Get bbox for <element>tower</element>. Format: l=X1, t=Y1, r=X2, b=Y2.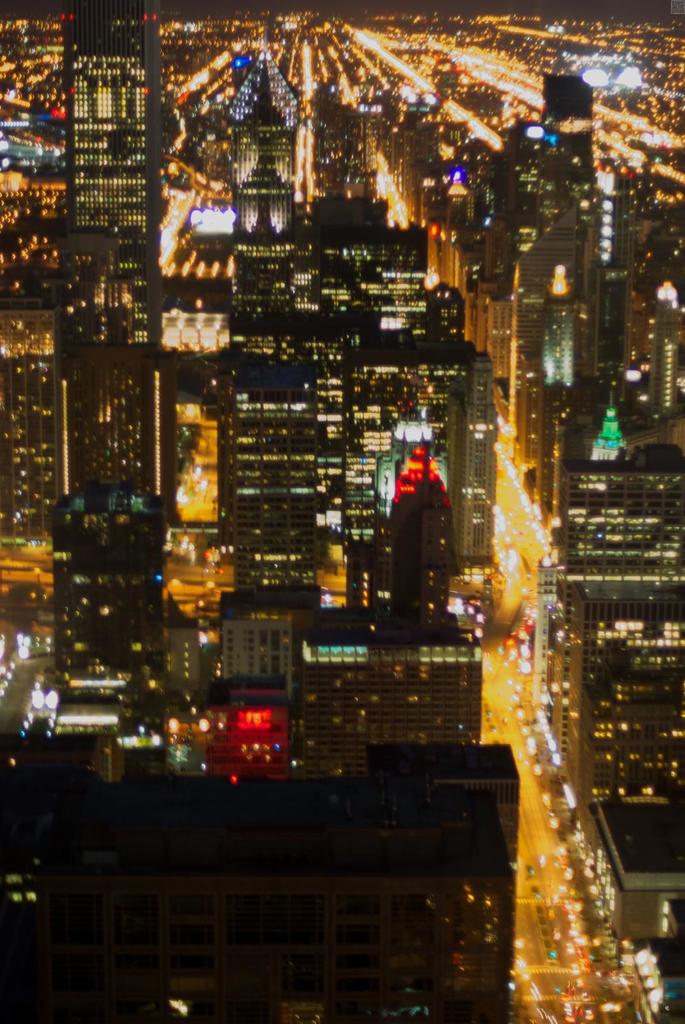
l=583, t=391, r=629, b=465.
